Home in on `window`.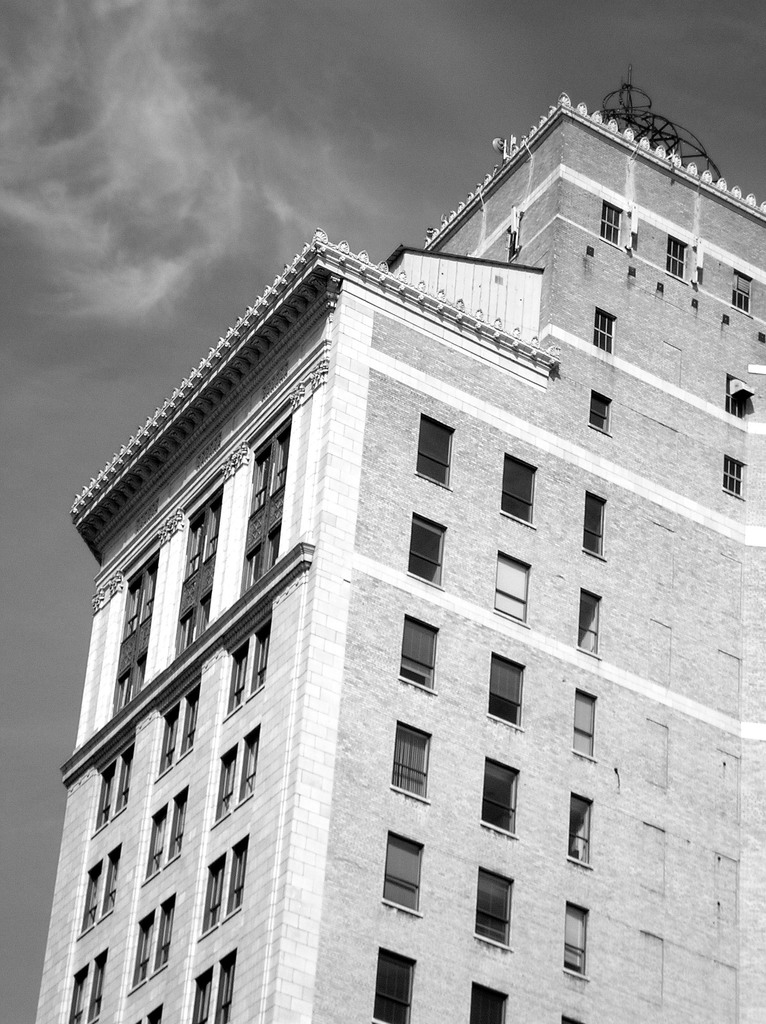
Homed in at x1=471, y1=977, x2=511, y2=1023.
